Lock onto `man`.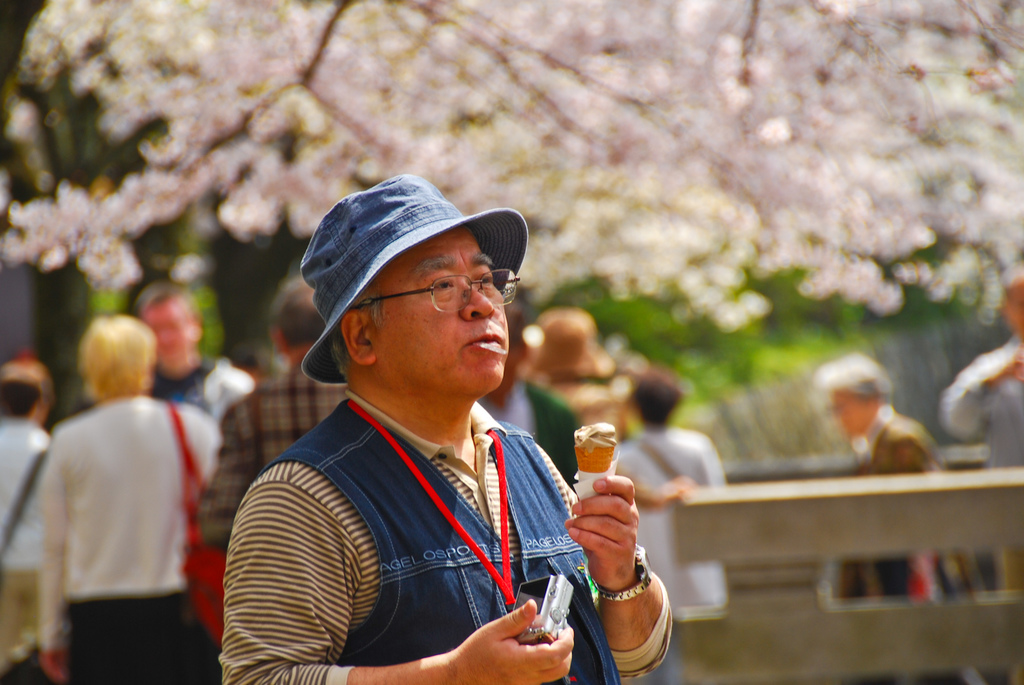
Locked: bbox=[0, 360, 54, 673].
